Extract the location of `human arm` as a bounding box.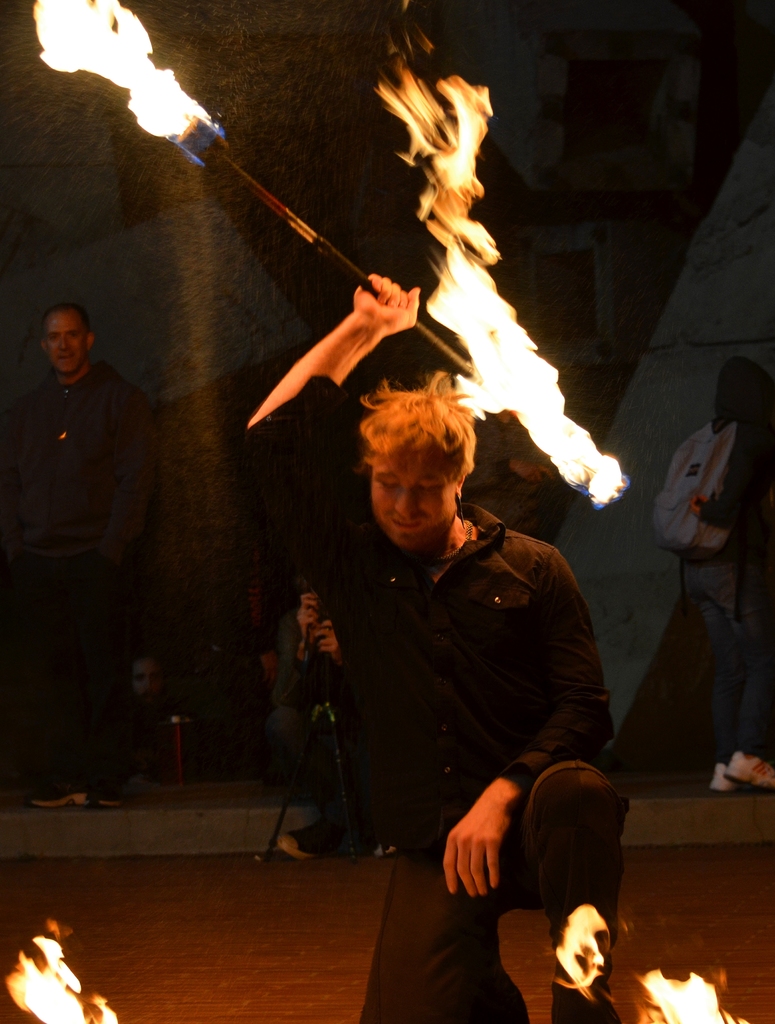
box(448, 580, 621, 916).
